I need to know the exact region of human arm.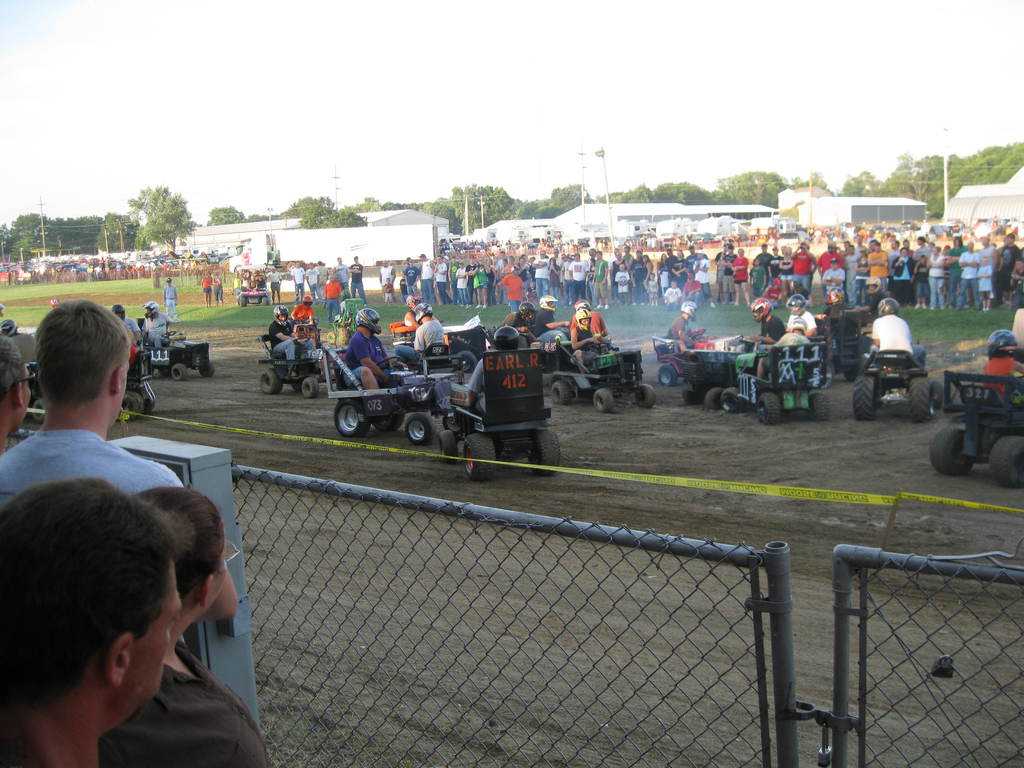
Region: box=[801, 321, 816, 340].
